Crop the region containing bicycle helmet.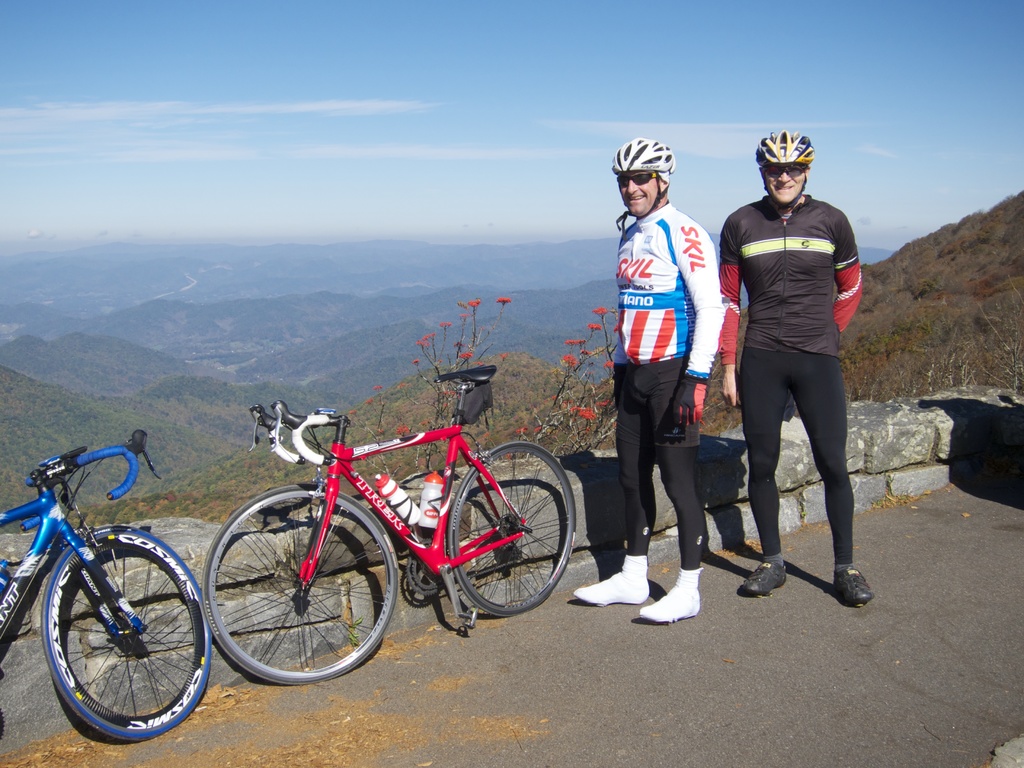
Crop region: box=[753, 131, 810, 163].
